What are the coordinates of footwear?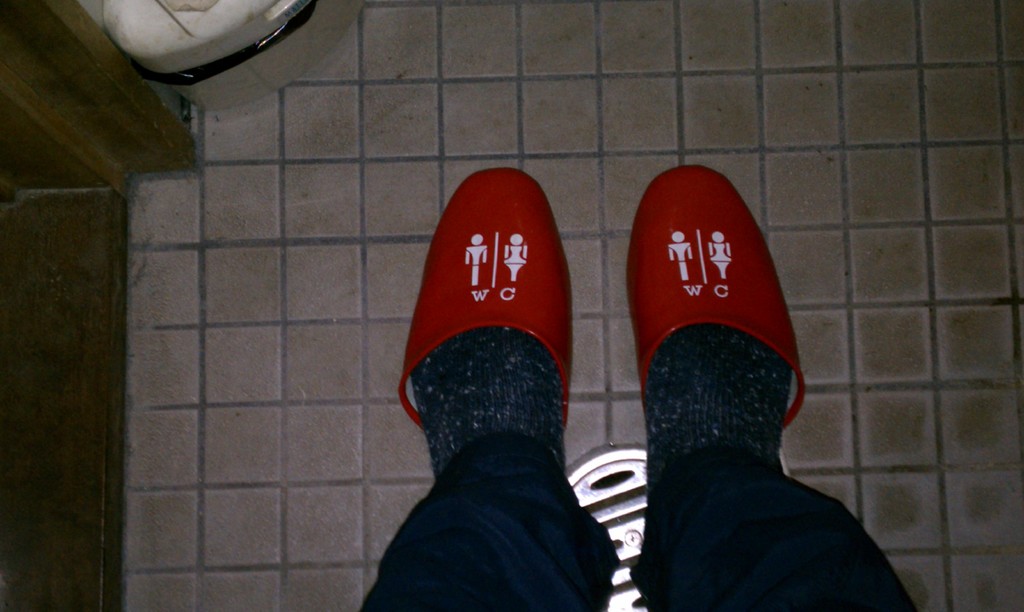
region(398, 167, 576, 436).
